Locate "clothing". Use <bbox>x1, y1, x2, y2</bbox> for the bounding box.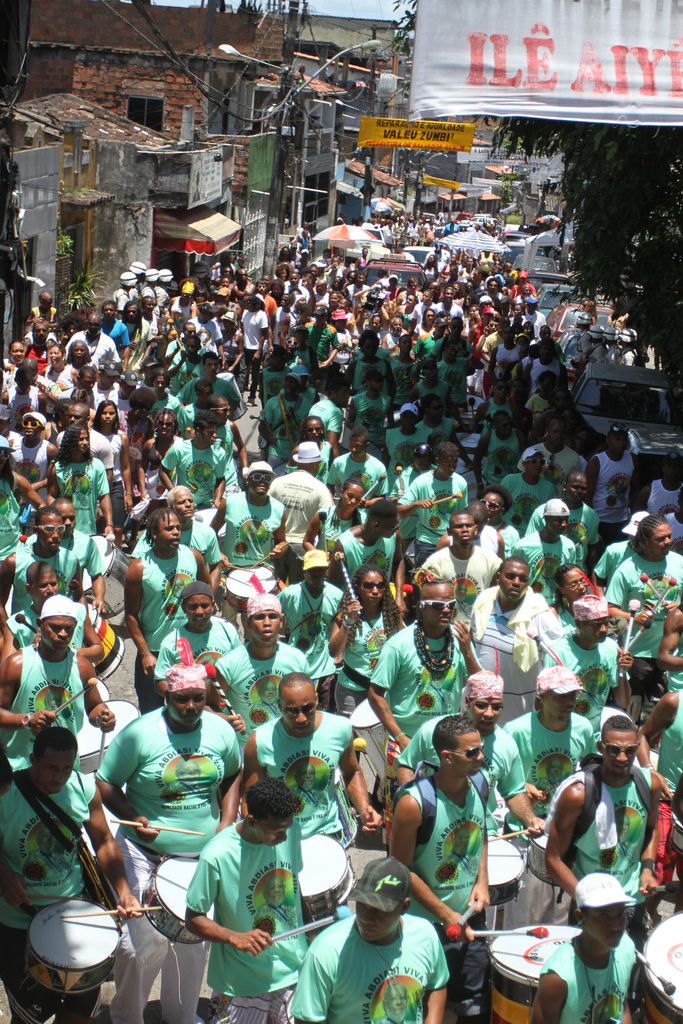
<bbox>10, 442, 50, 490</bbox>.
